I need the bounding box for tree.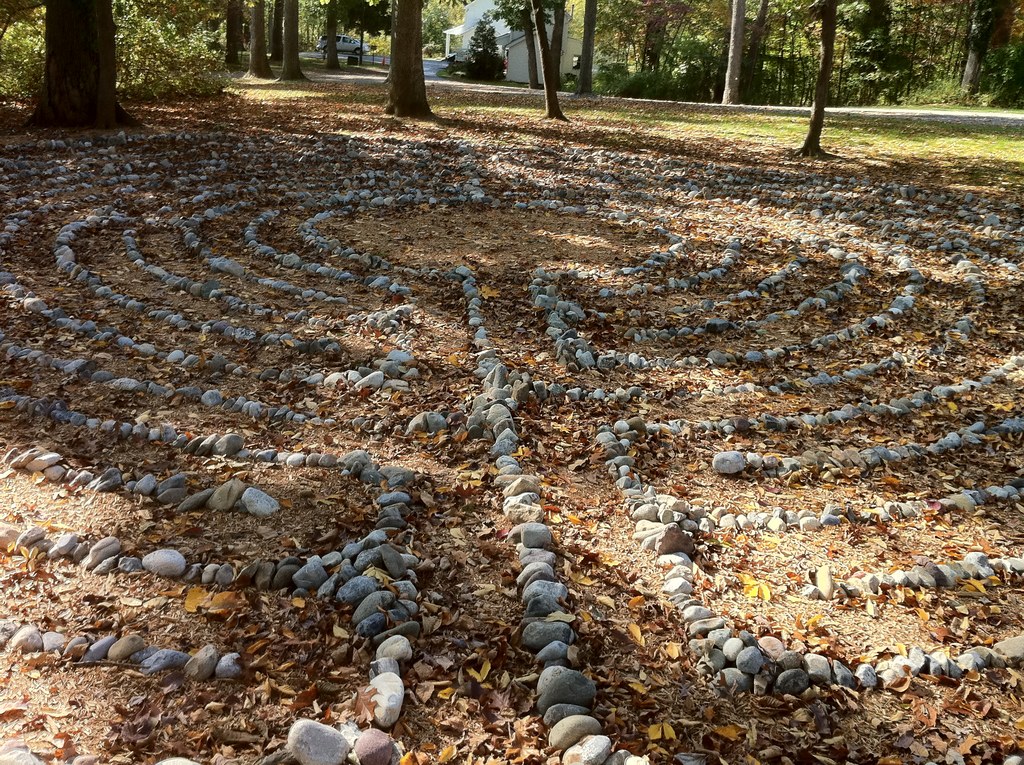
Here it is: crop(14, 0, 145, 134).
